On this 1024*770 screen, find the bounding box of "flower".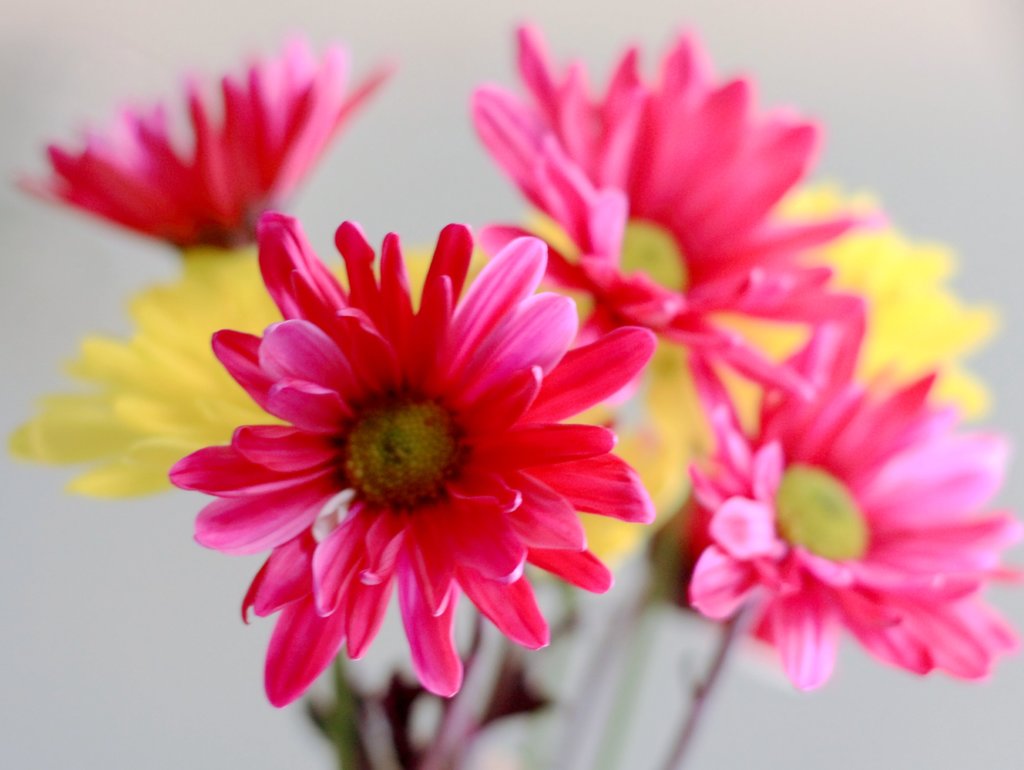
Bounding box: bbox=(169, 209, 655, 711).
